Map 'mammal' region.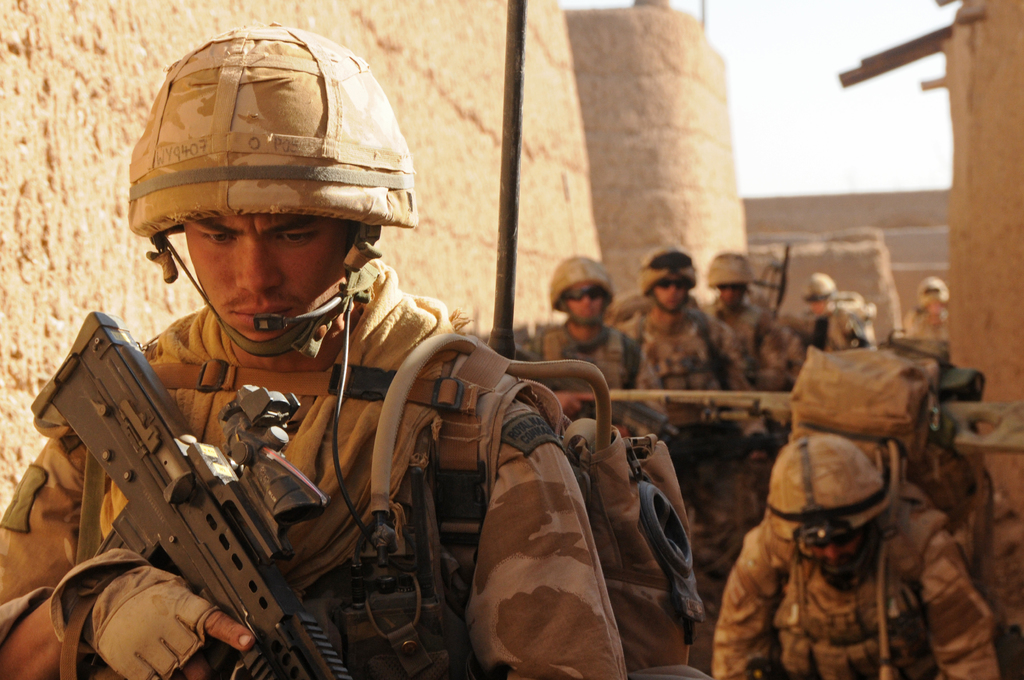
Mapped to bbox(906, 273, 948, 345).
